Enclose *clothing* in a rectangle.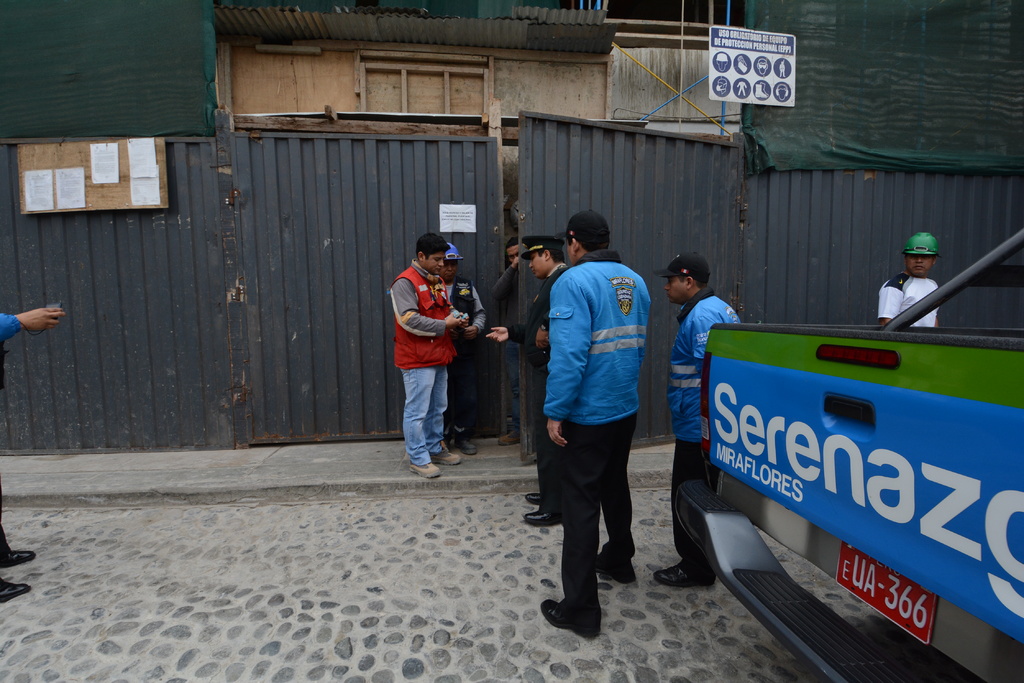
526,203,655,588.
